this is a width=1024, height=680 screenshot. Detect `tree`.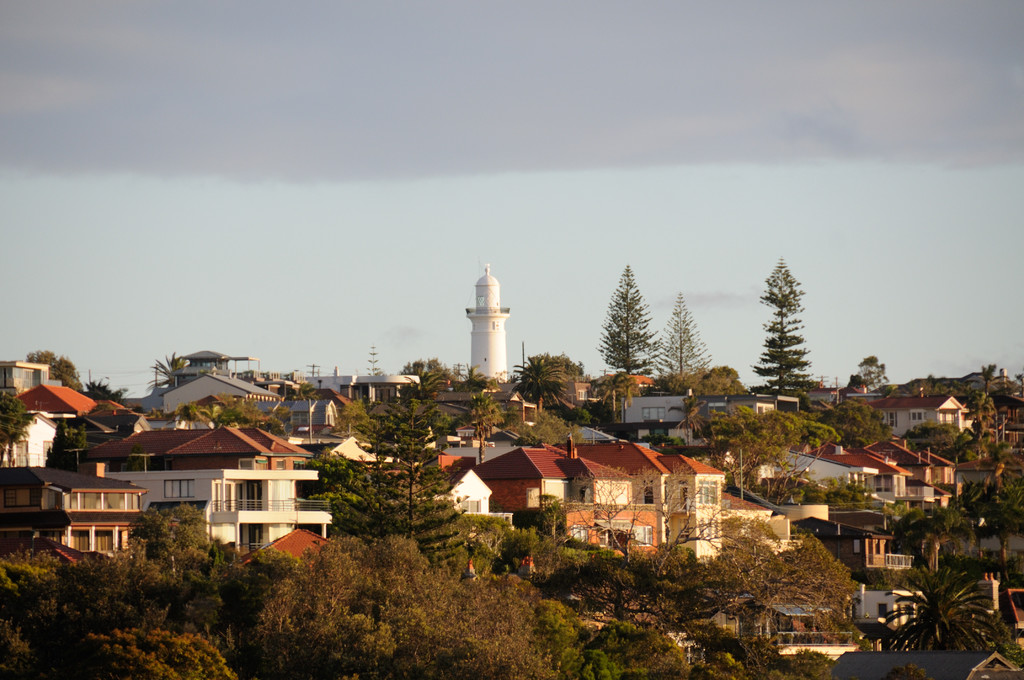
748, 254, 817, 395.
